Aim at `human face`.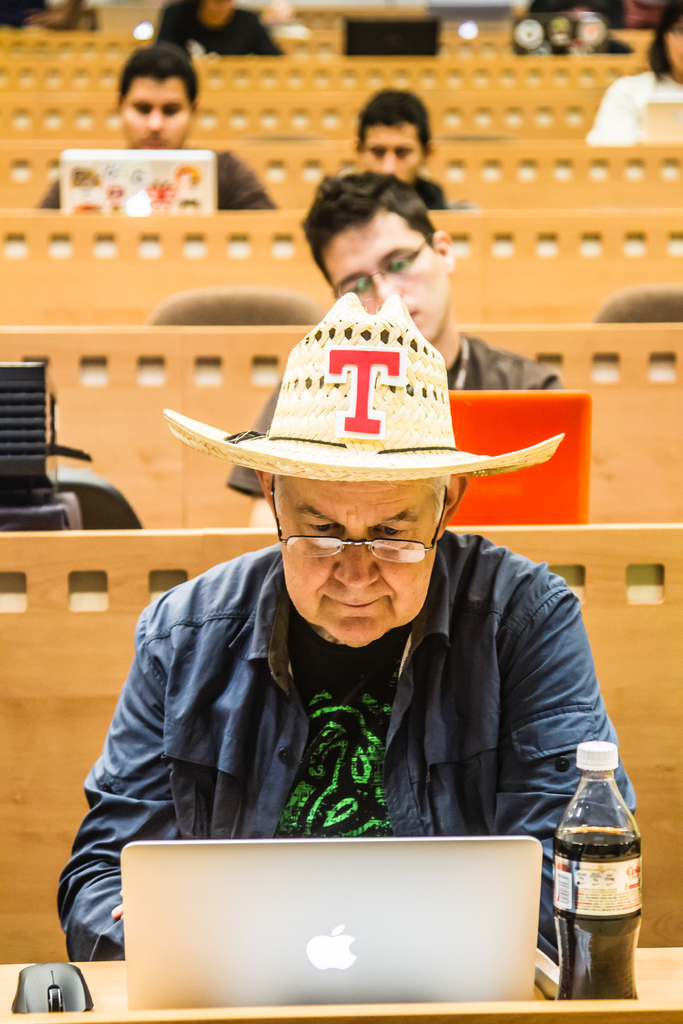
Aimed at 280, 482, 438, 645.
